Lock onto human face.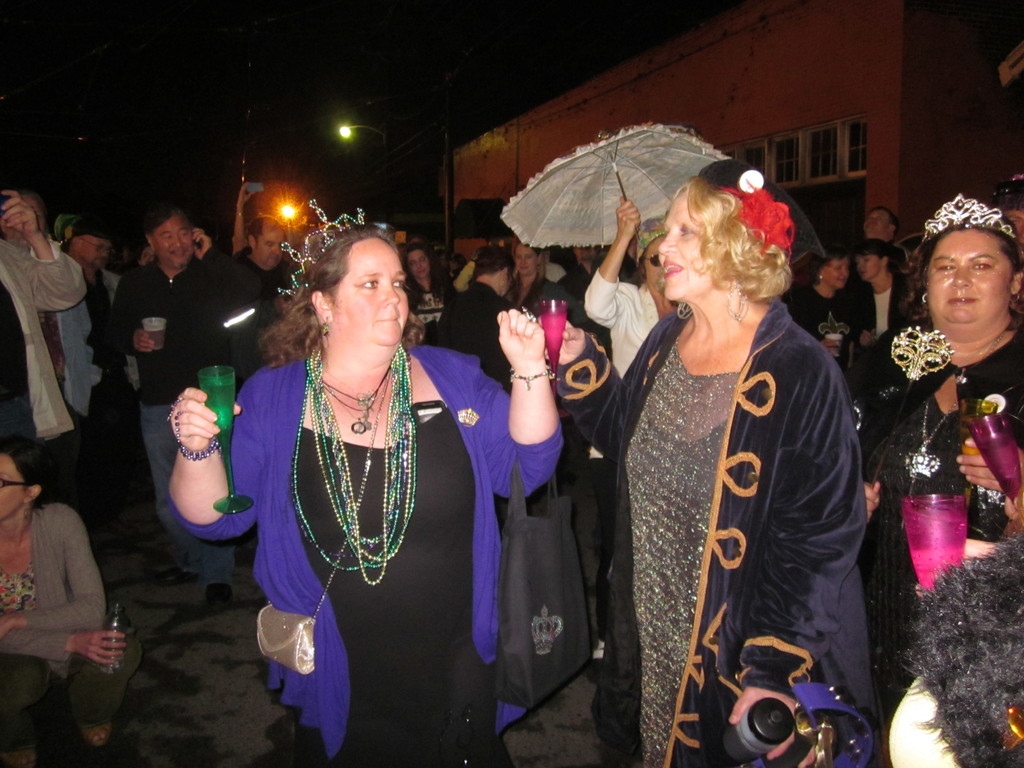
Locked: left=337, top=236, right=408, bottom=346.
